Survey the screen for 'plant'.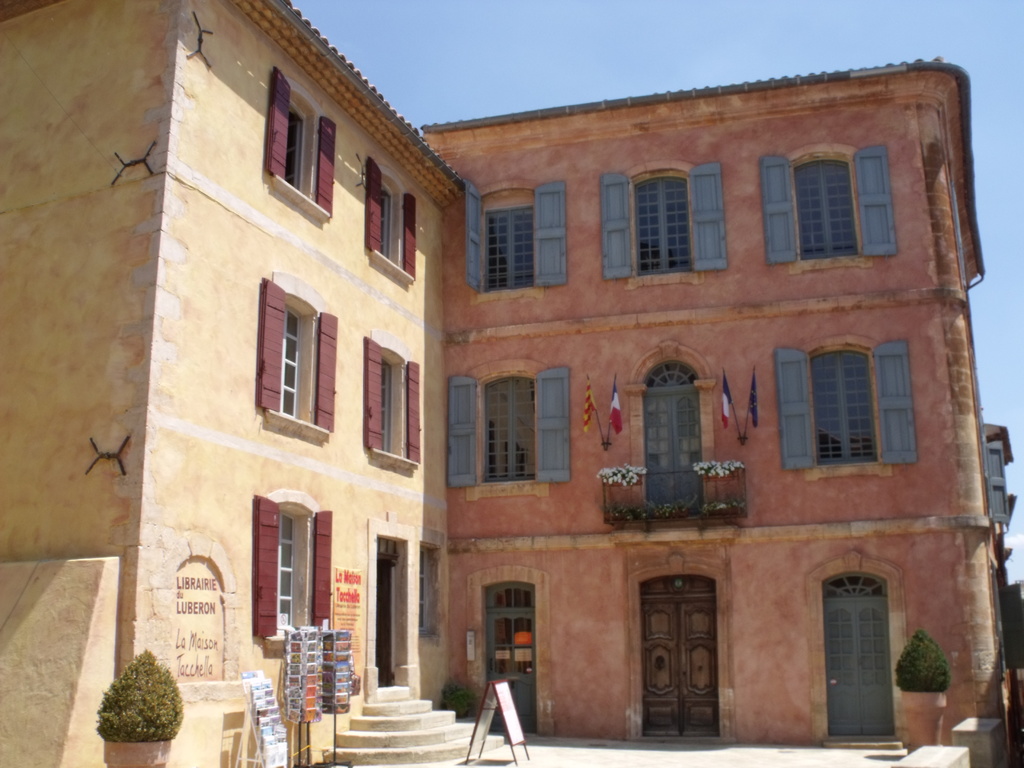
Survey found: 440 671 479 730.
